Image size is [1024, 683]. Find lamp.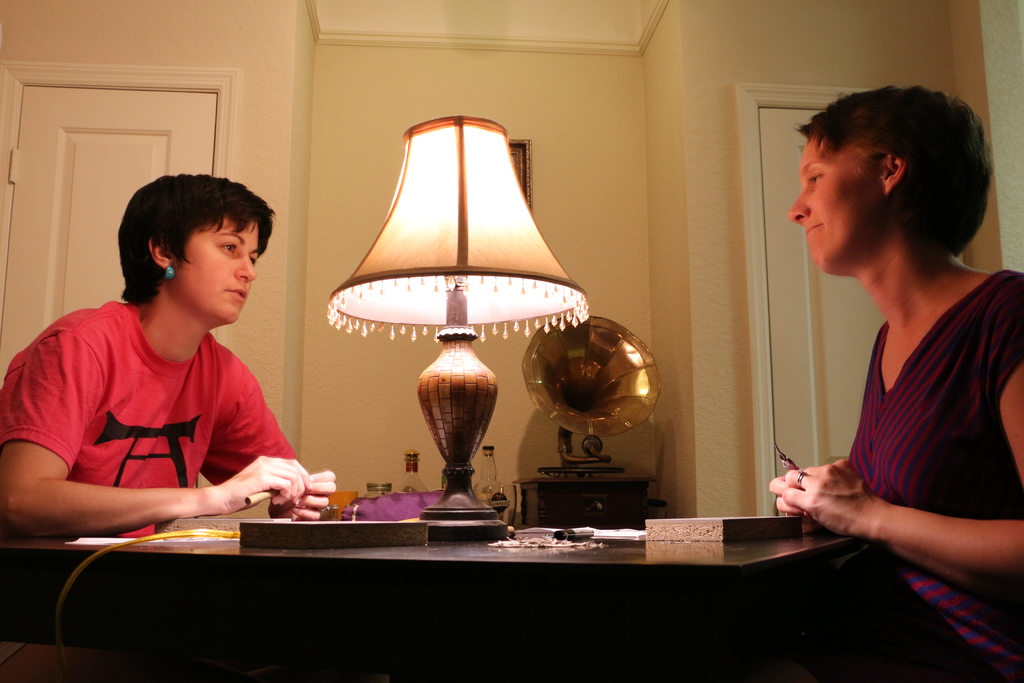
x1=333 y1=98 x2=610 y2=518.
